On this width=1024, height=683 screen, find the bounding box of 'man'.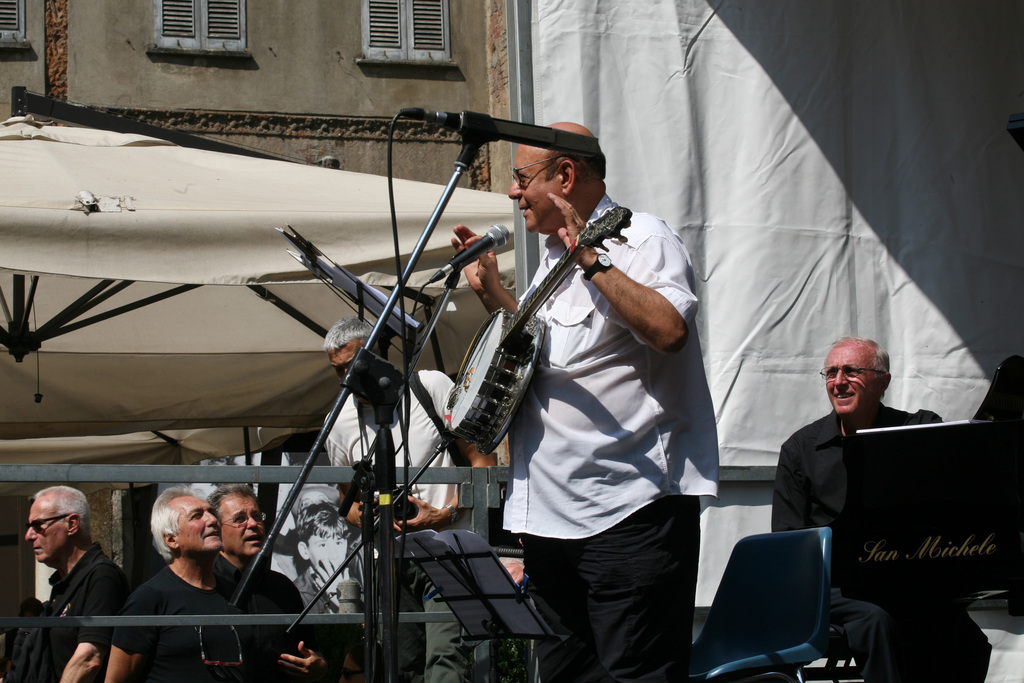
Bounding box: {"left": 454, "top": 119, "right": 721, "bottom": 682}.
